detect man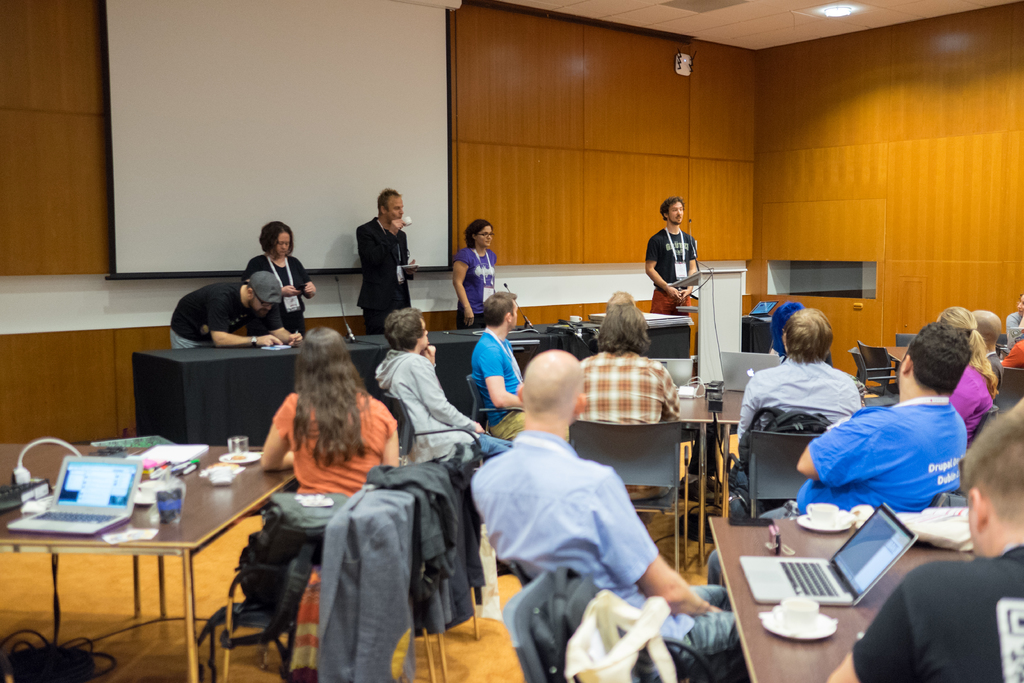
(824,403,1023,682)
